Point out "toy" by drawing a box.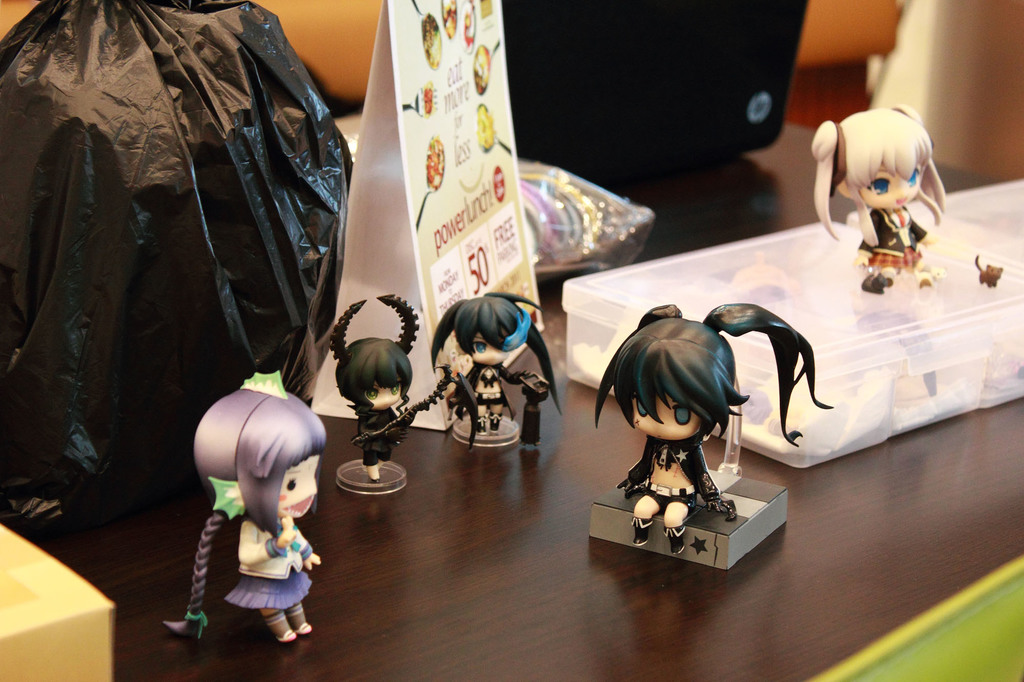
x1=918 y1=263 x2=938 y2=288.
